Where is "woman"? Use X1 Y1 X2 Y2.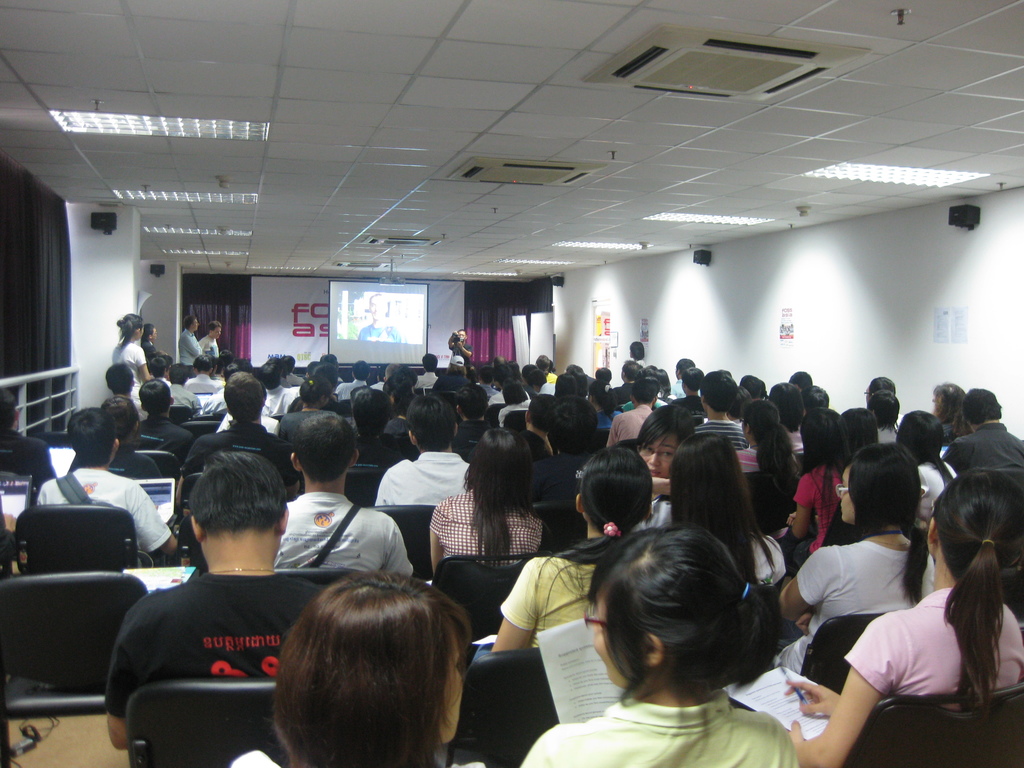
927 383 969 458.
